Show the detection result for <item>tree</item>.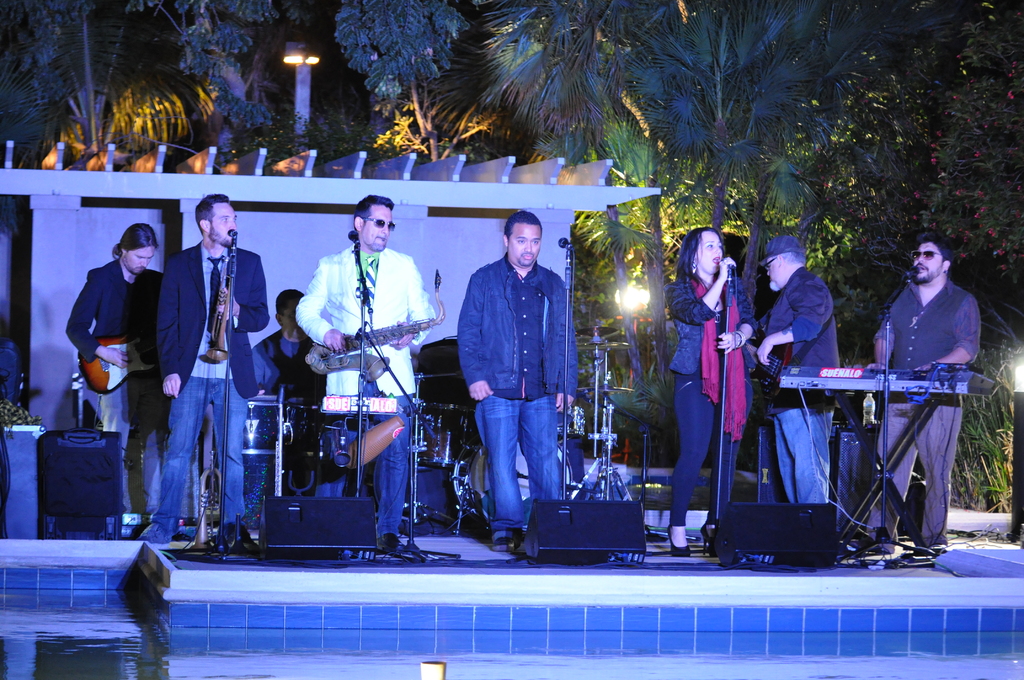
x1=215 y1=72 x2=416 y2=179.
